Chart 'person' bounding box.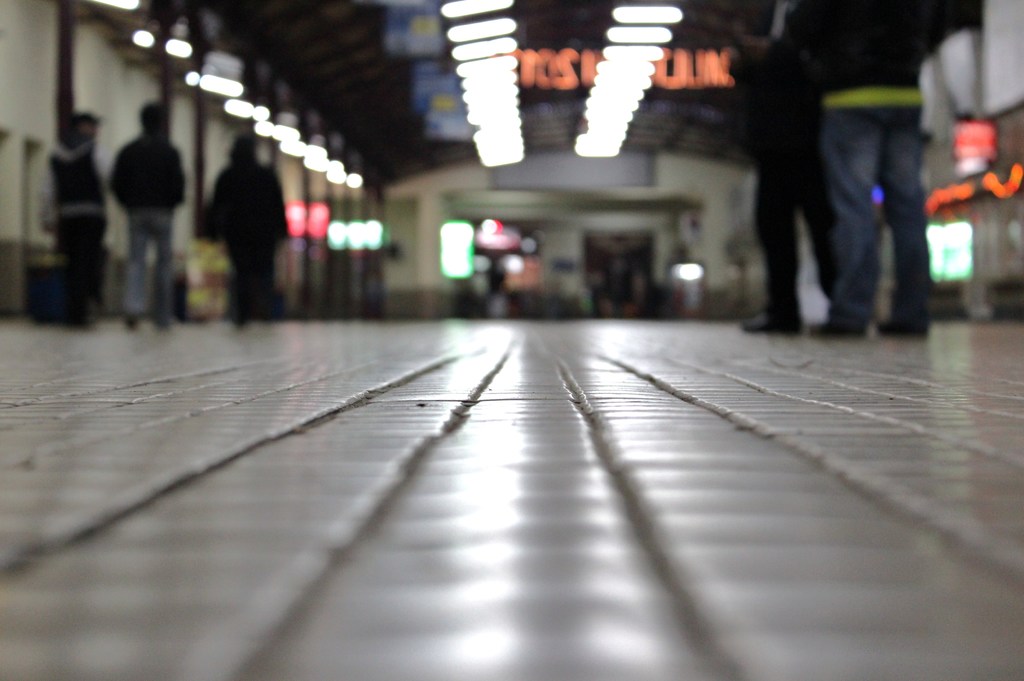
Charted: 209,133,287,328.
